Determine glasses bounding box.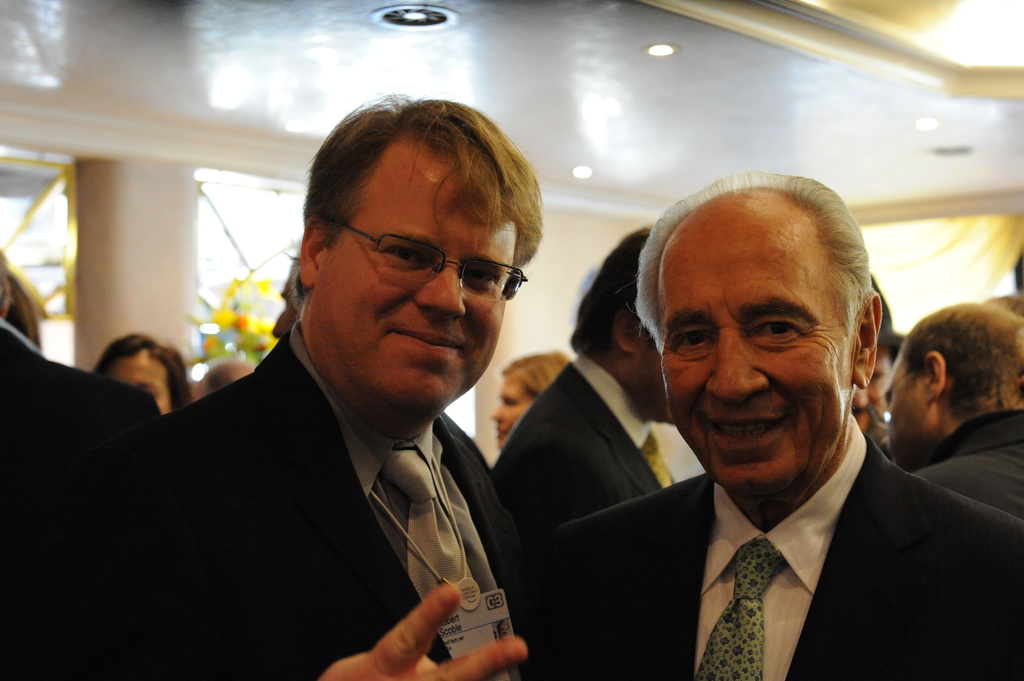
Determined: pyautogui.locateOnScreen(328, 217, 527, 298).
